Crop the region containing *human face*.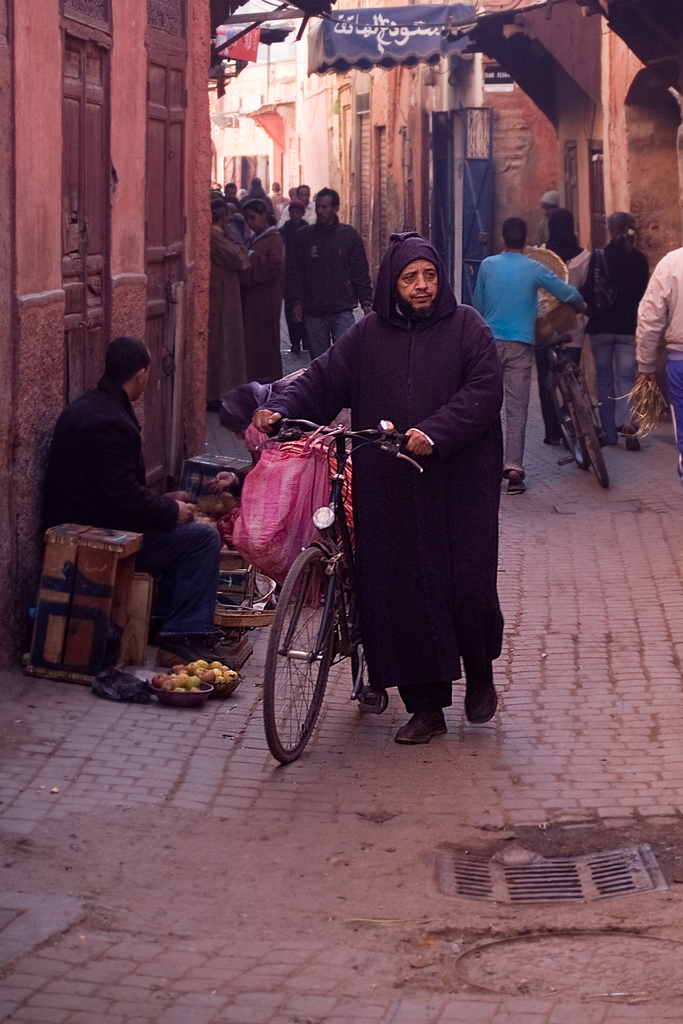
Crop region: bbox(397, 257, 440, 308).
